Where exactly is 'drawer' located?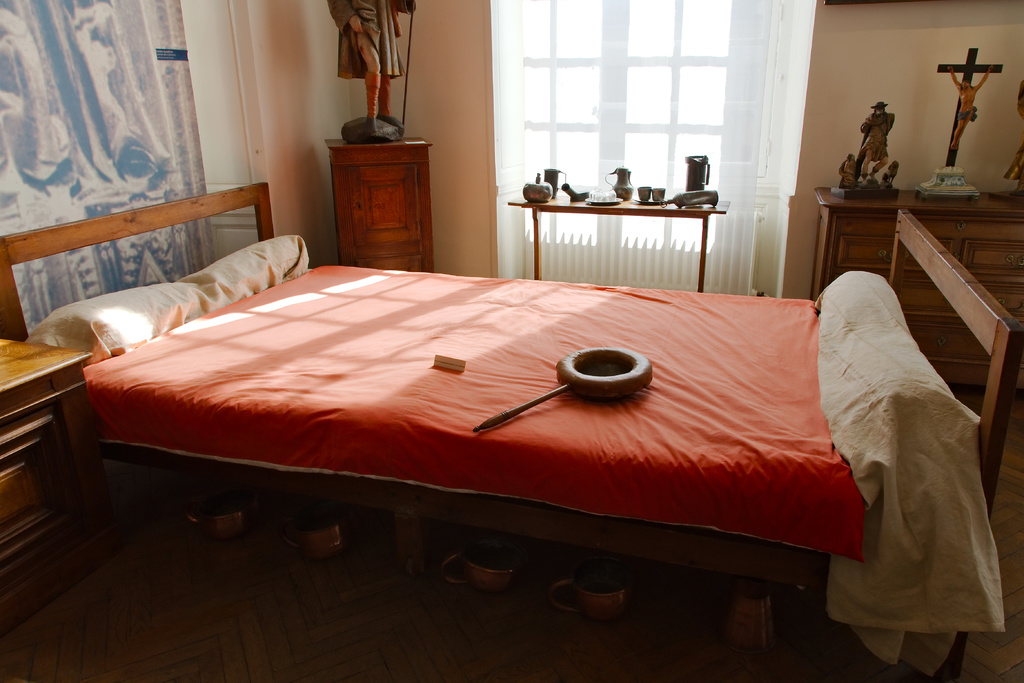
Its bounding box is 900,279,1023,322.
